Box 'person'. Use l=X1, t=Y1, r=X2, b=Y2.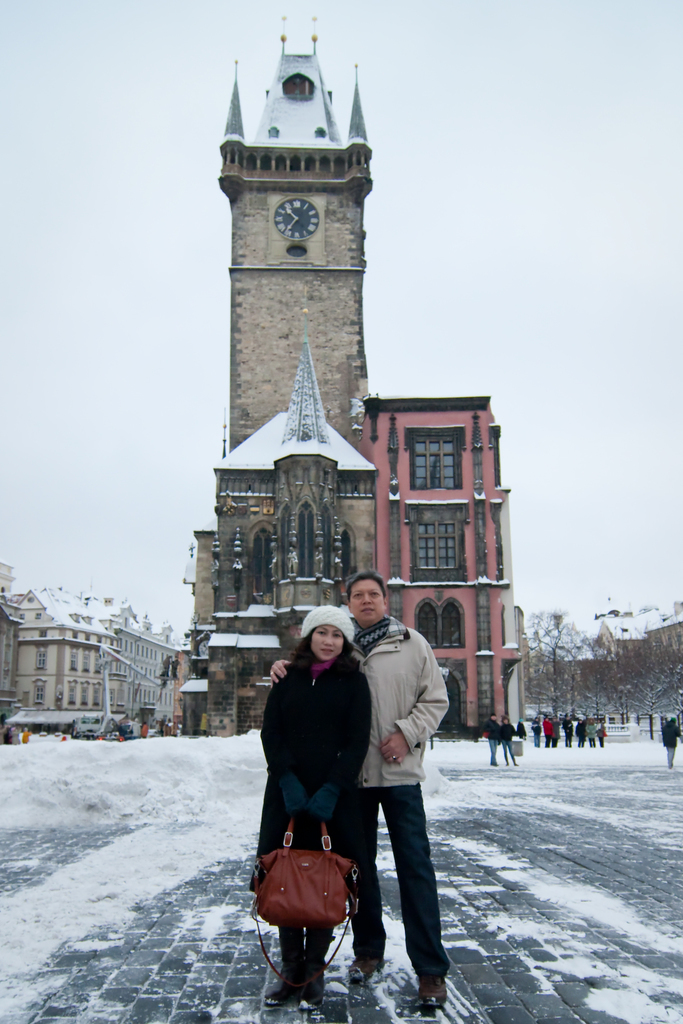
l=499, t=714, r=520, b=769.
